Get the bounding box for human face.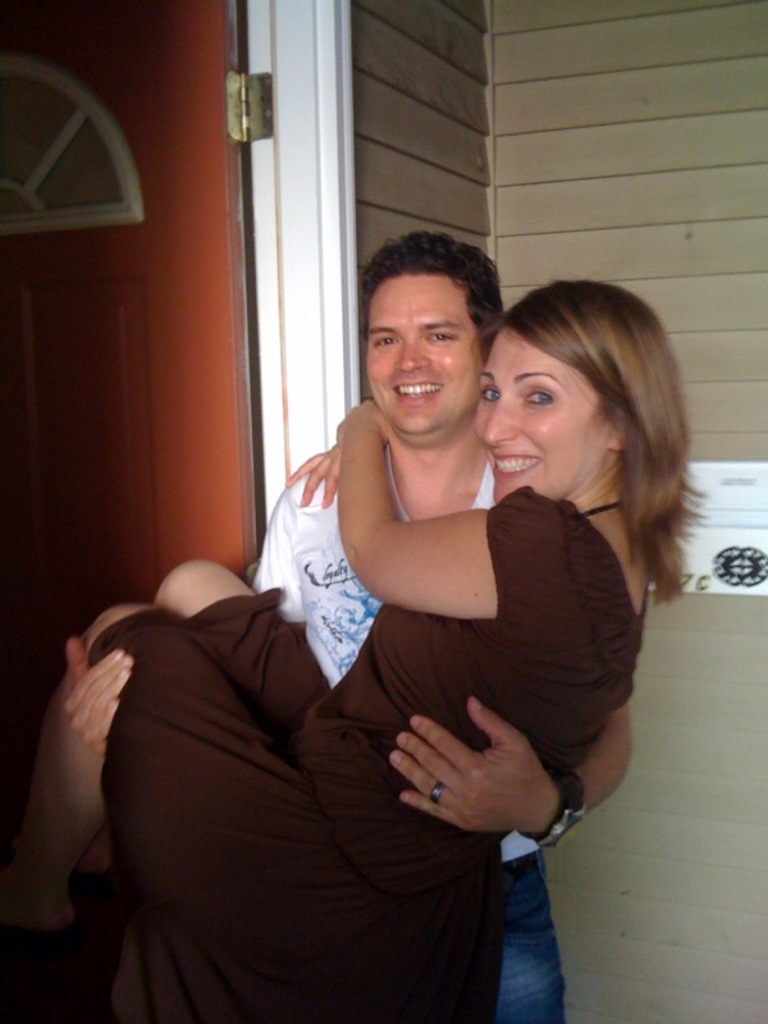
left=485, top=333, right=614, bottom=498.
